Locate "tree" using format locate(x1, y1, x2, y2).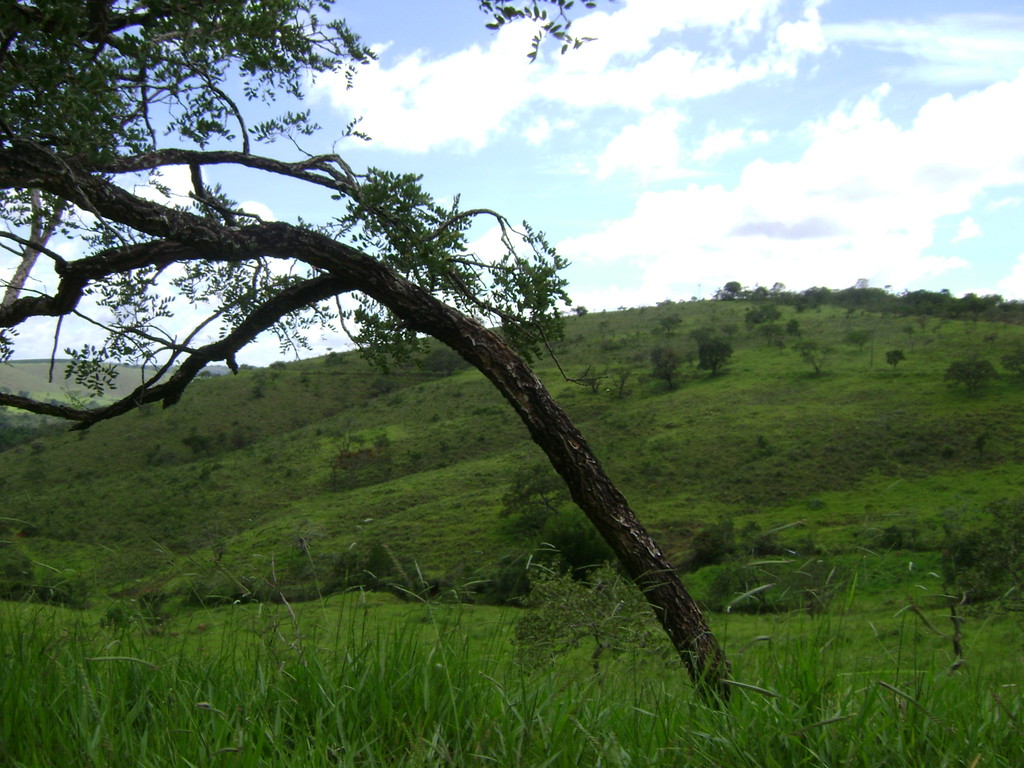
locate(694, 330, 734, 379).
